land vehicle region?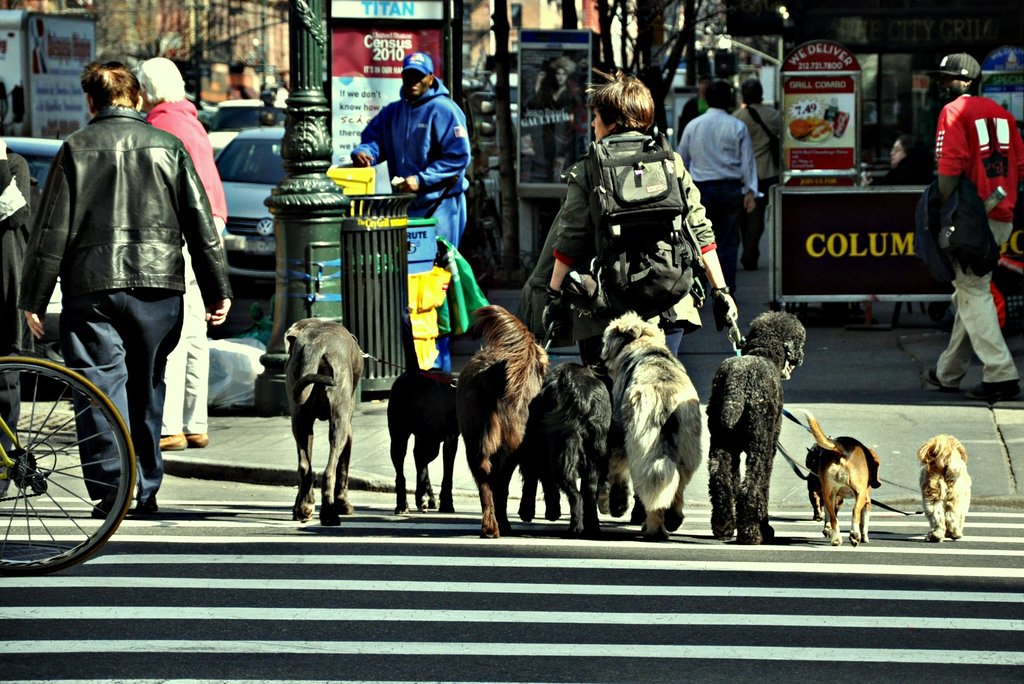
216/99/260/127
